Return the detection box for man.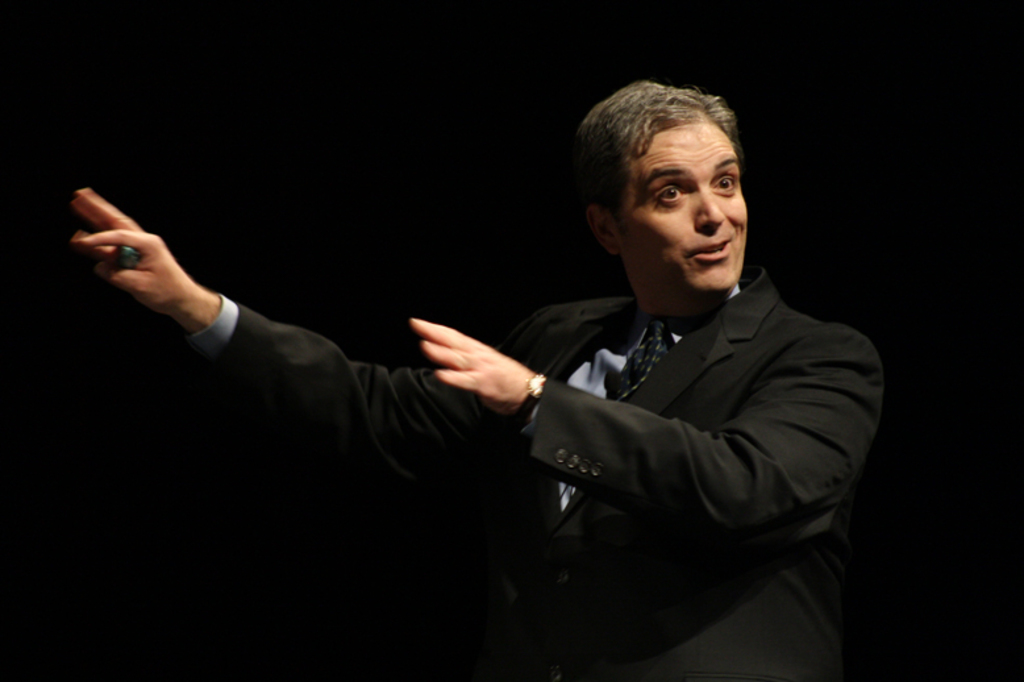
(left=157, top=78, right=863, bottom=649).
